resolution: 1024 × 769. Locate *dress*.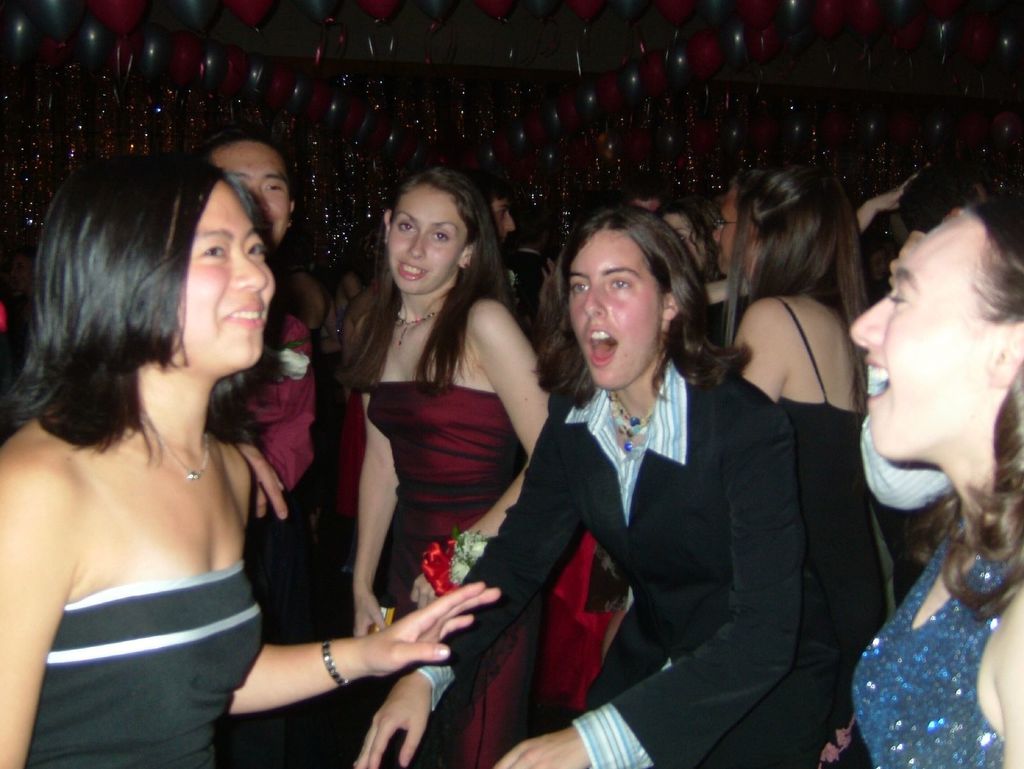
left=366, top=382, right=540, bottom=762.
